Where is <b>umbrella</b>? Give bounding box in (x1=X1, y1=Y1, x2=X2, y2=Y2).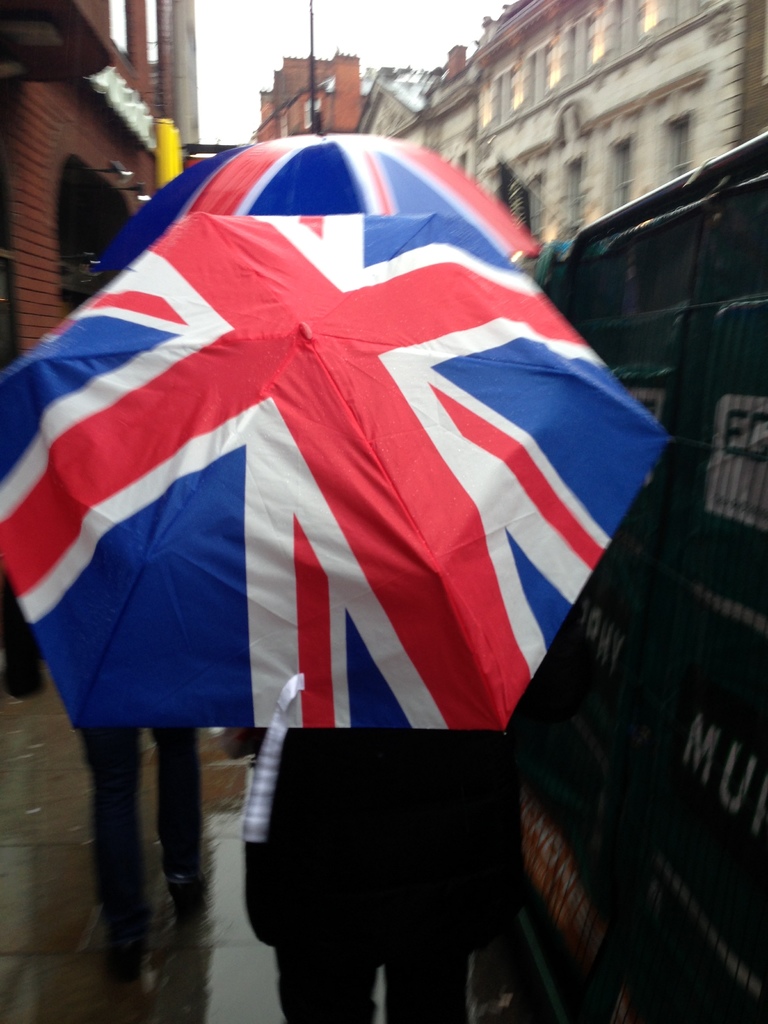
(x1=88, y1=116, x2=550, y2=267).
